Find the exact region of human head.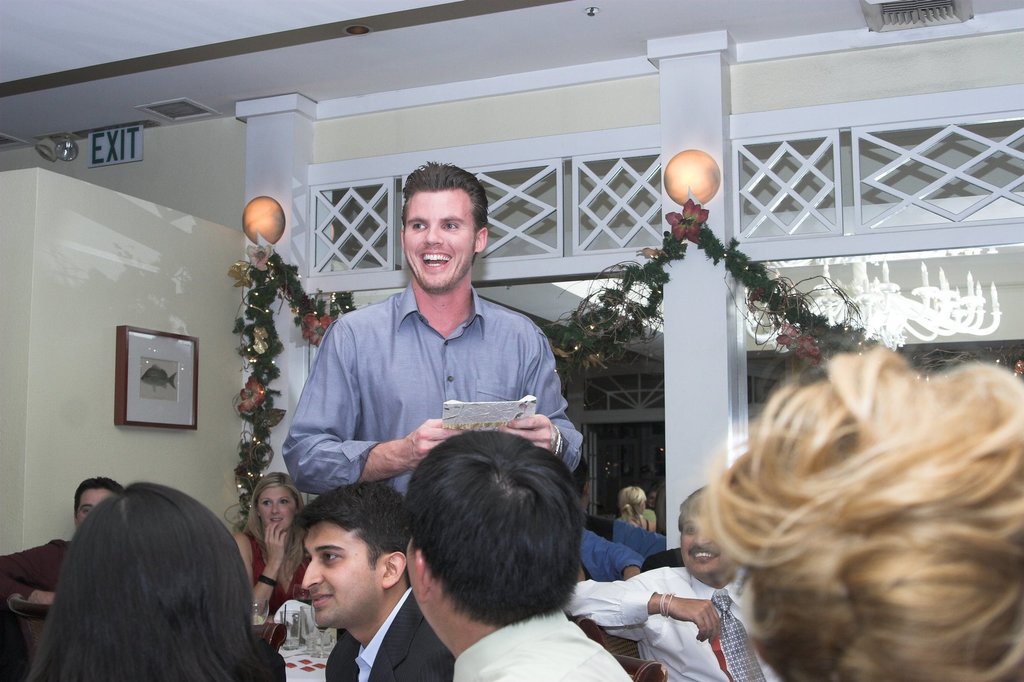
Exact region: bbox=[618, 484, 649, 517].
